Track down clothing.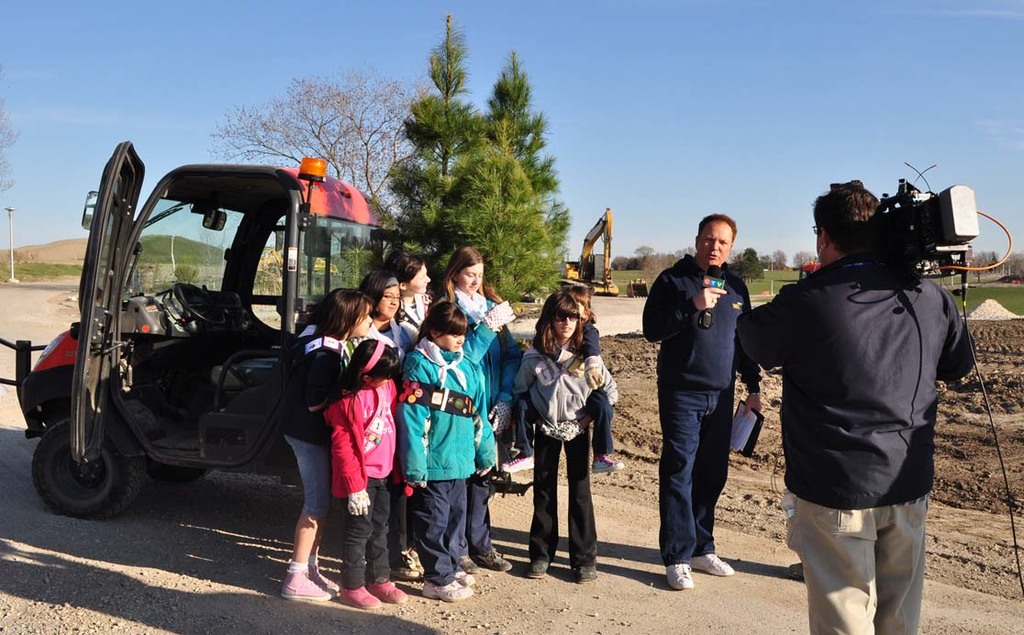
Tracked to 401, 281, 434, 339.
